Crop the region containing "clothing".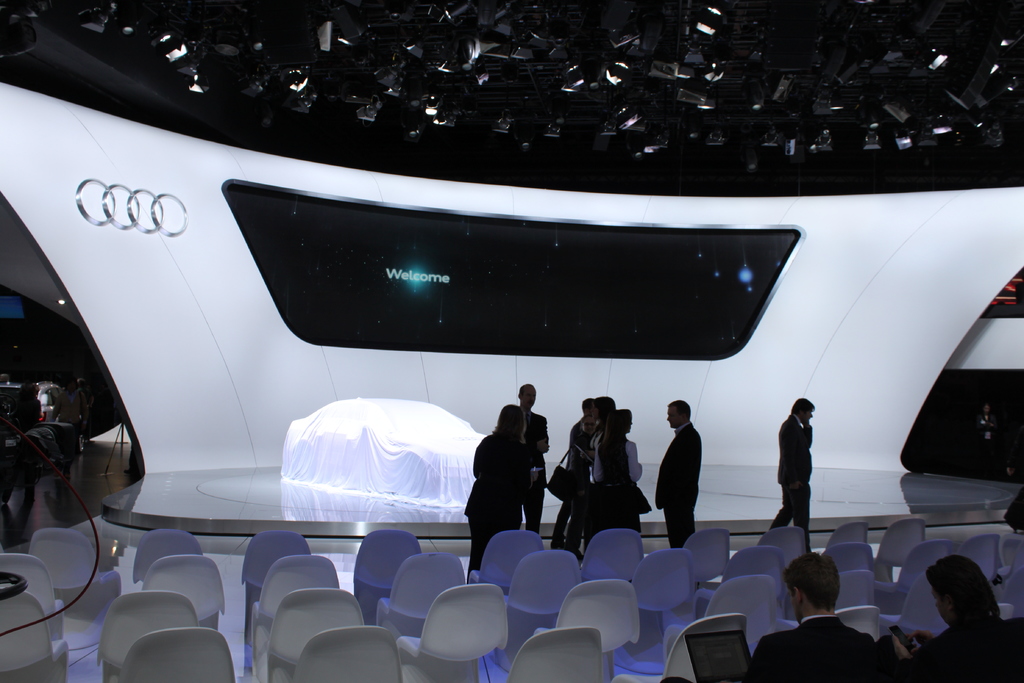
Crop region: 908:611:1023:682.
